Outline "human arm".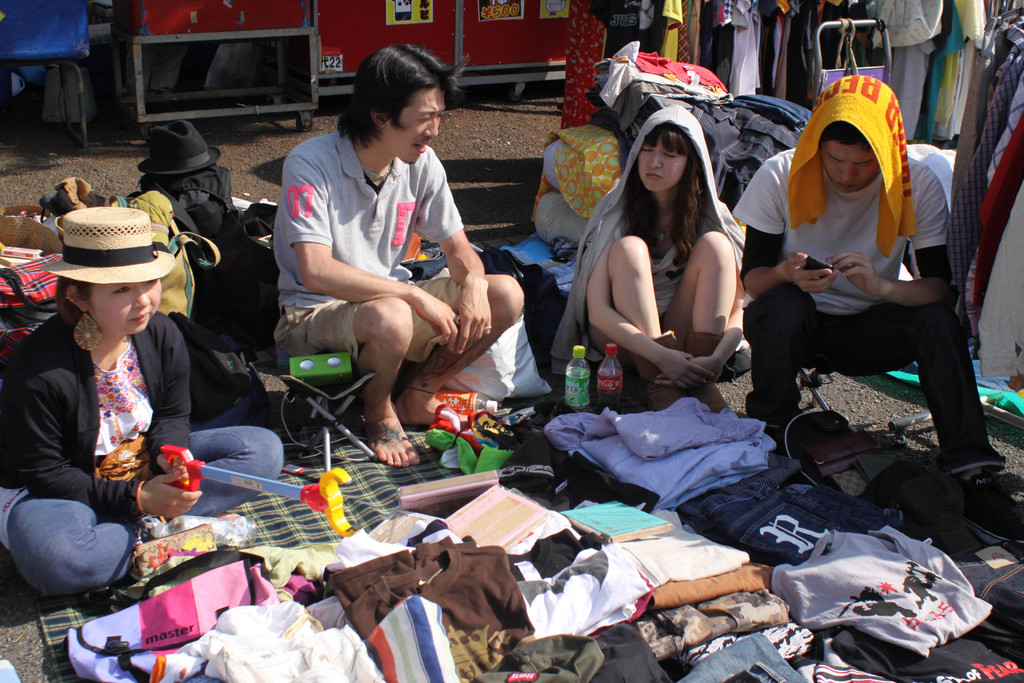
Outline: 15, 362, 204, 526.
